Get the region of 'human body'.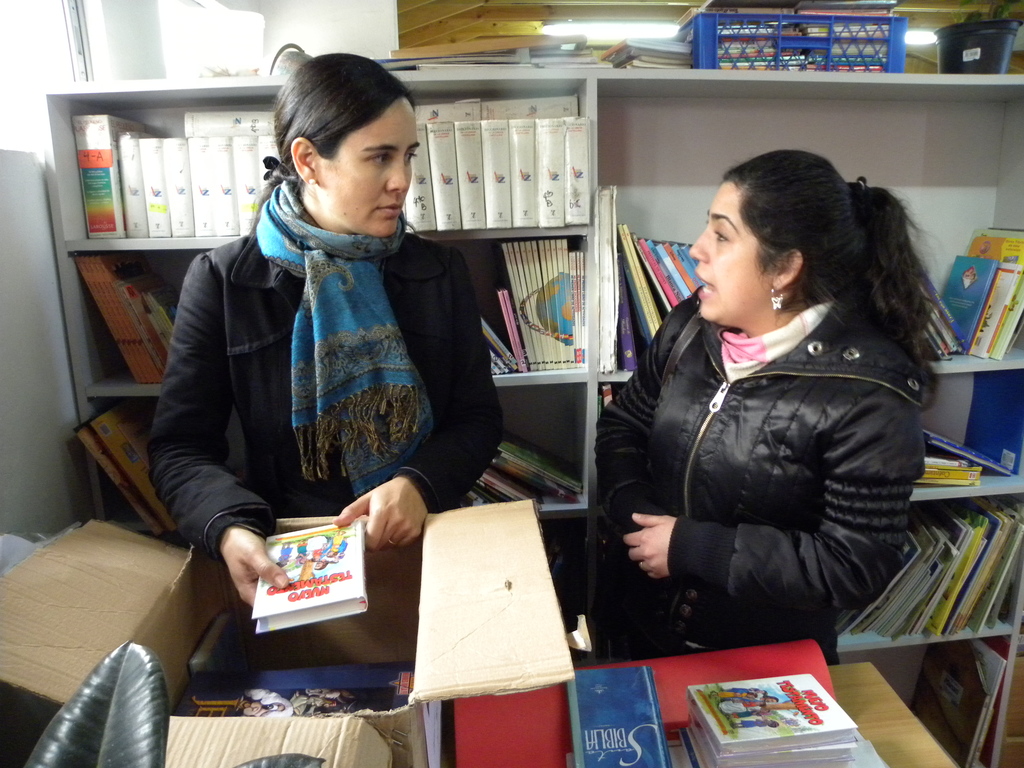
(left=152, top=46, right=486, bottom=616).
